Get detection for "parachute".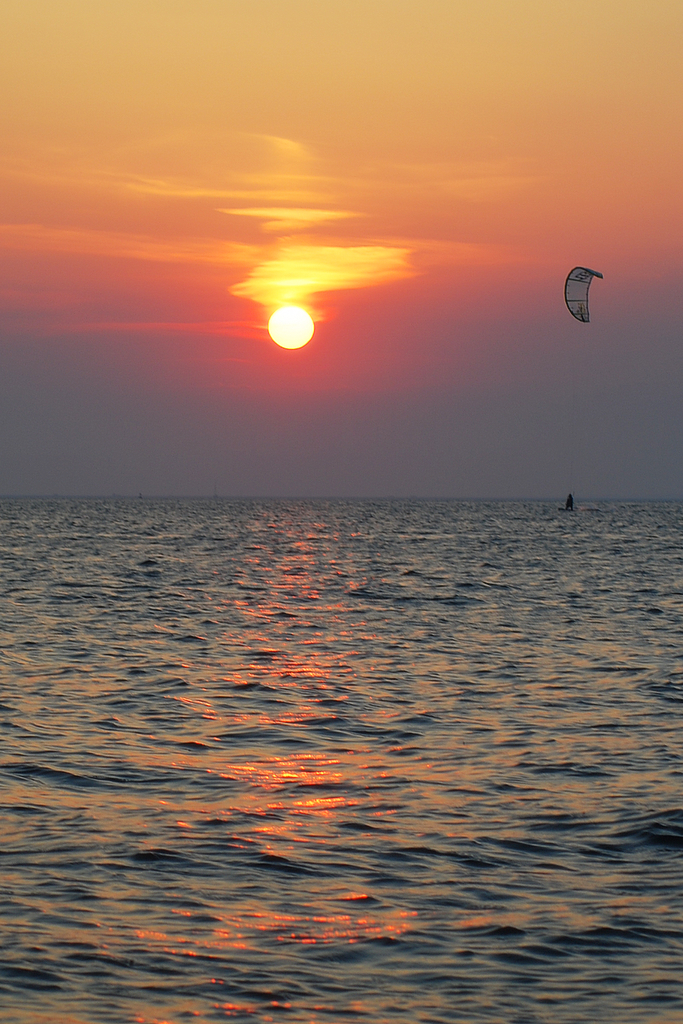
Detection: crop(561, 264, 611, 328).
